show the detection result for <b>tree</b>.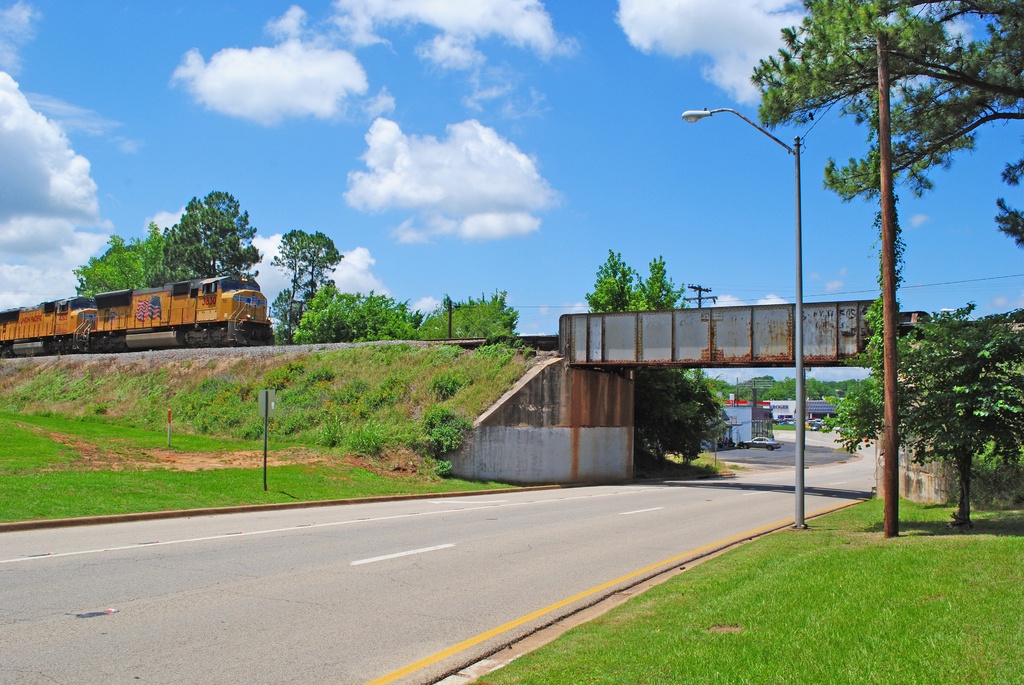
820,303,1023,530.
